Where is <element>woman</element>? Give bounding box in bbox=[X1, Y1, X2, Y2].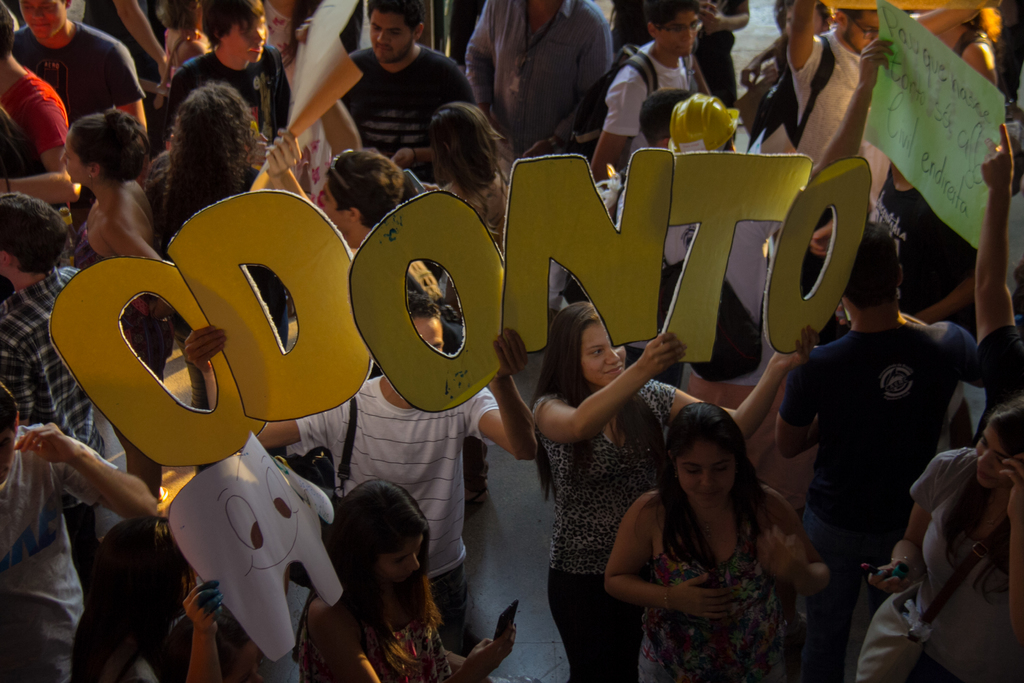
bbox=[146, 83, 280, 338].
